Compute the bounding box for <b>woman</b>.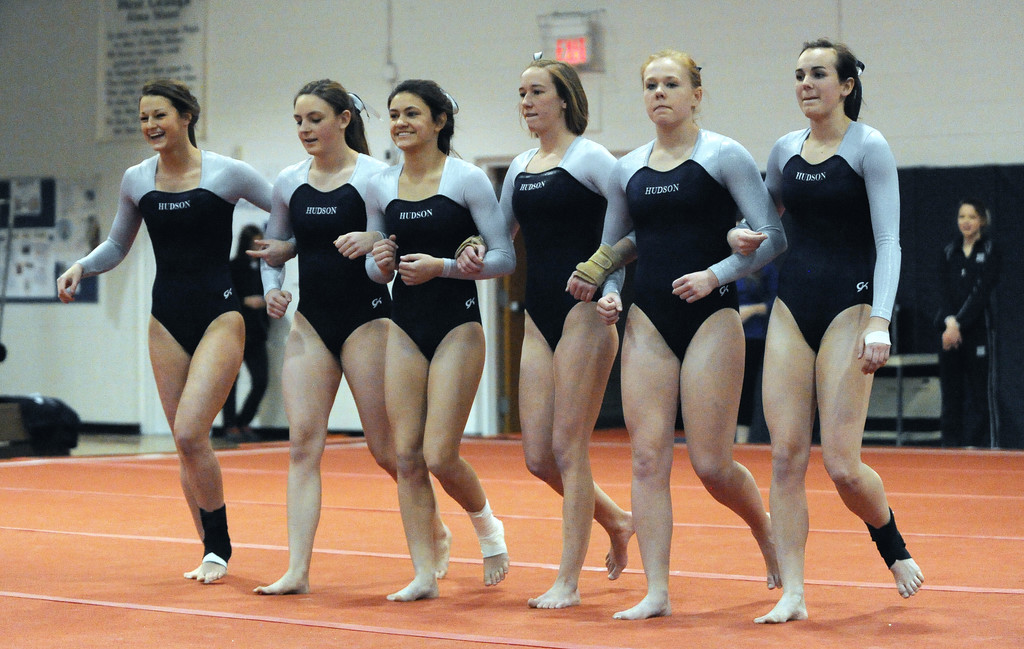
box=[220, 227, 273, 440].
